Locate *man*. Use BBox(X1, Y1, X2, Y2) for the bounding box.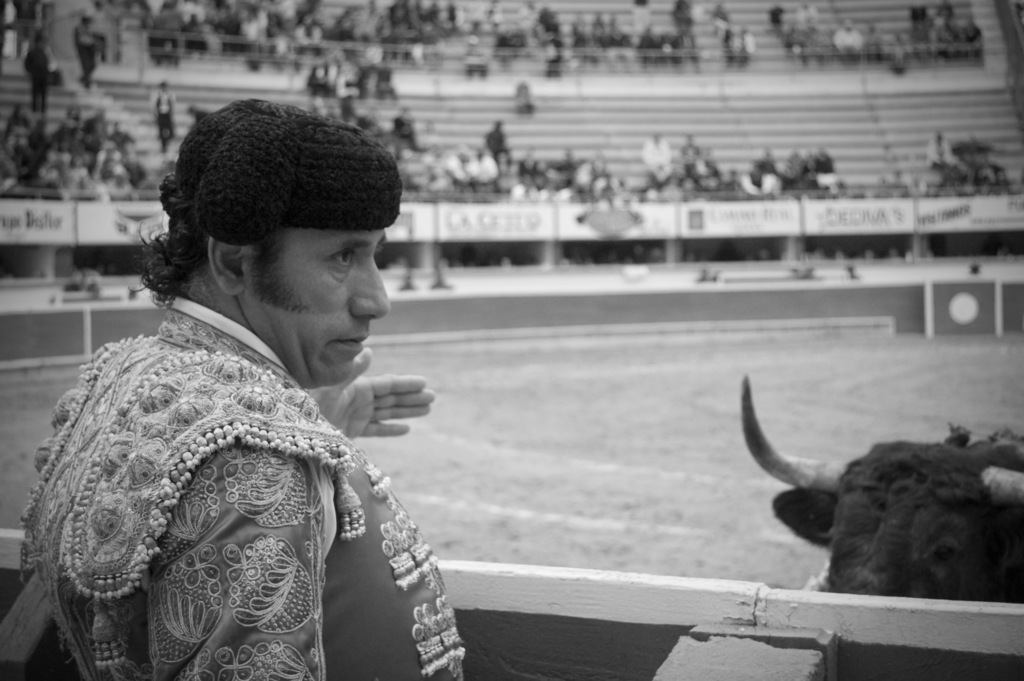
BBox(643, 131, 675, 167).
